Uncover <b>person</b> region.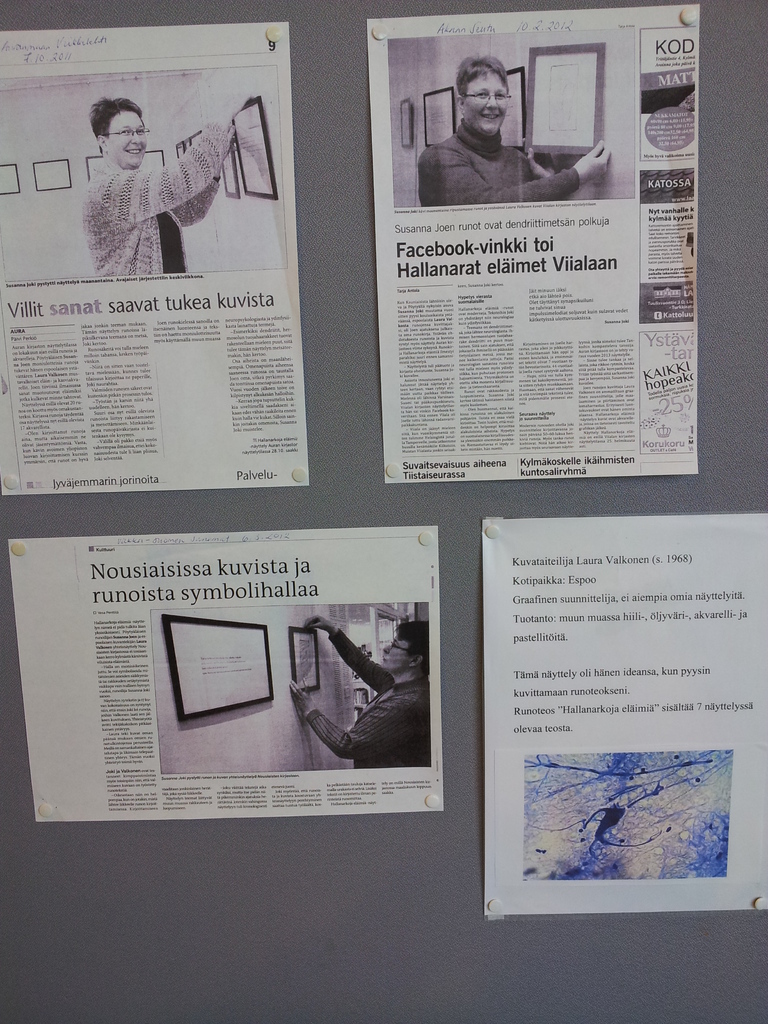
Uncovered: l=406, t=66, r=612, b=200.
